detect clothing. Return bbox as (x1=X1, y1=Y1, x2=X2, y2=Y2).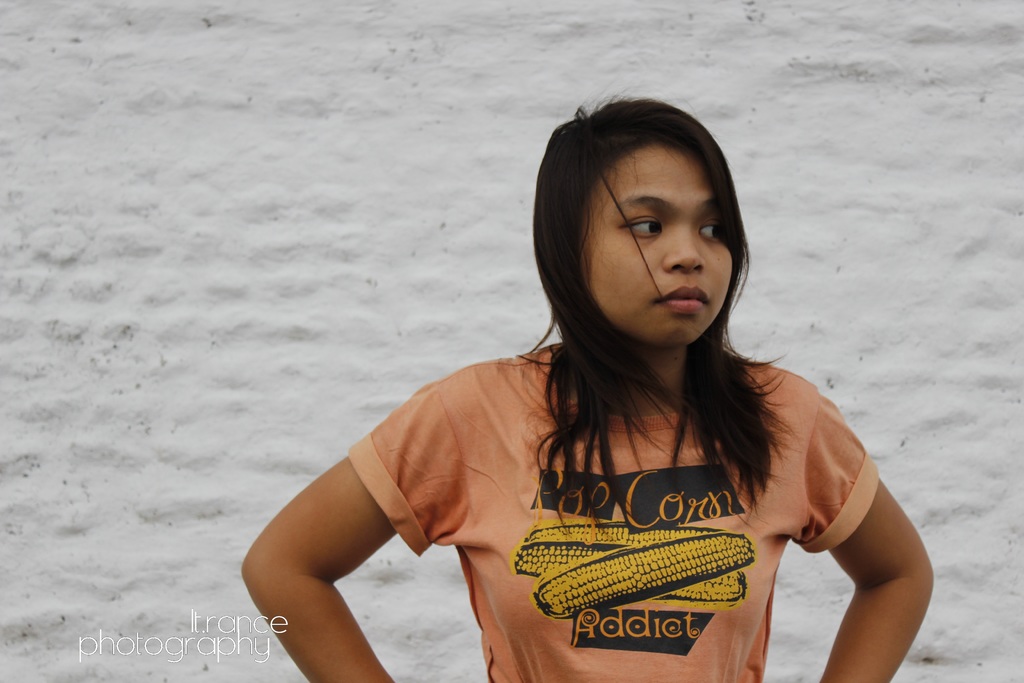
(x1=417, y1=278, x2=889, y2=673).
